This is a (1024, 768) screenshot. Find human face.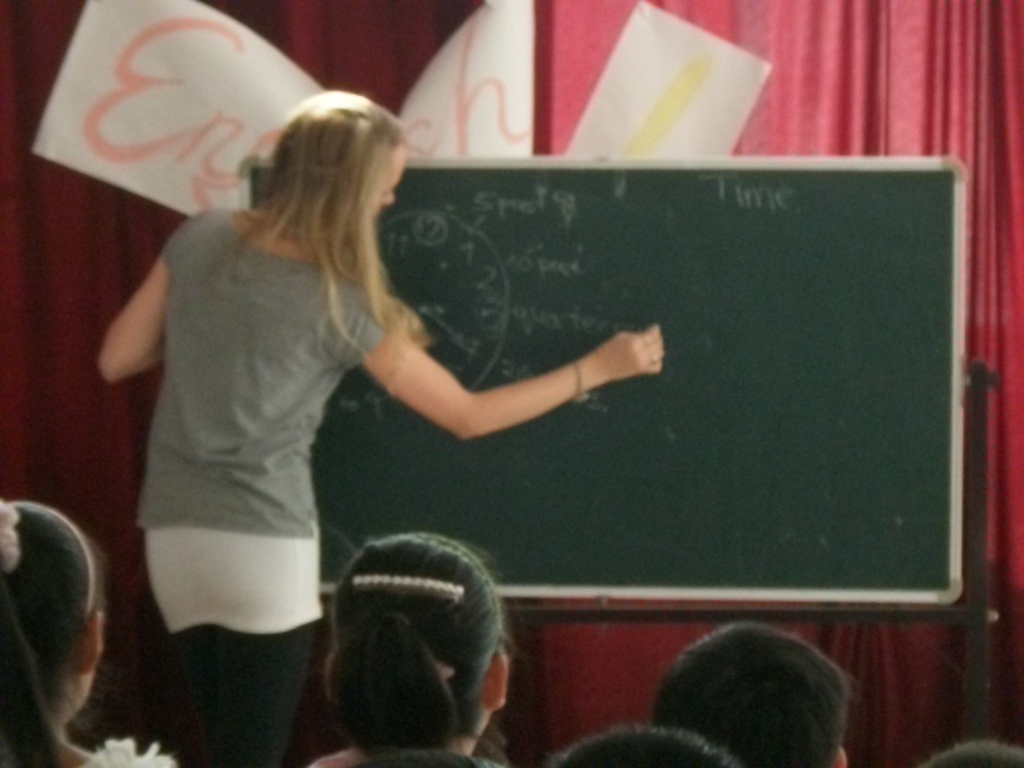
Bounding box: <bbox>371, 149, 405, 211</bbox>.
